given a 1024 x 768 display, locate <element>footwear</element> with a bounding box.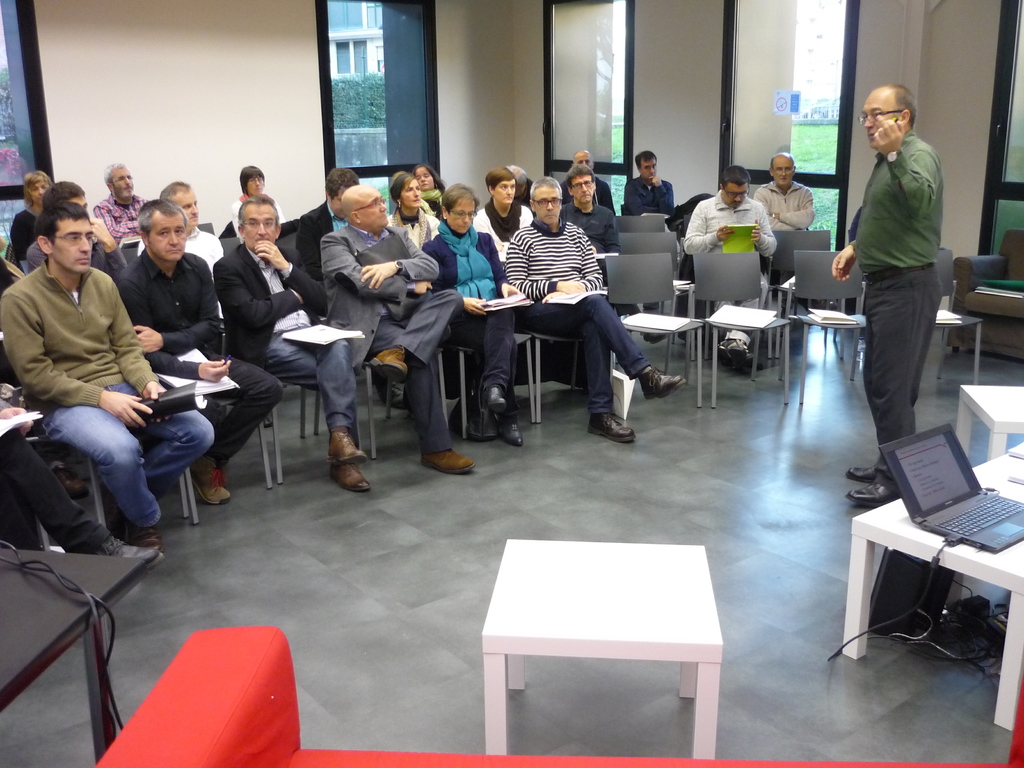
Located: (371, 347, 404, 381).
